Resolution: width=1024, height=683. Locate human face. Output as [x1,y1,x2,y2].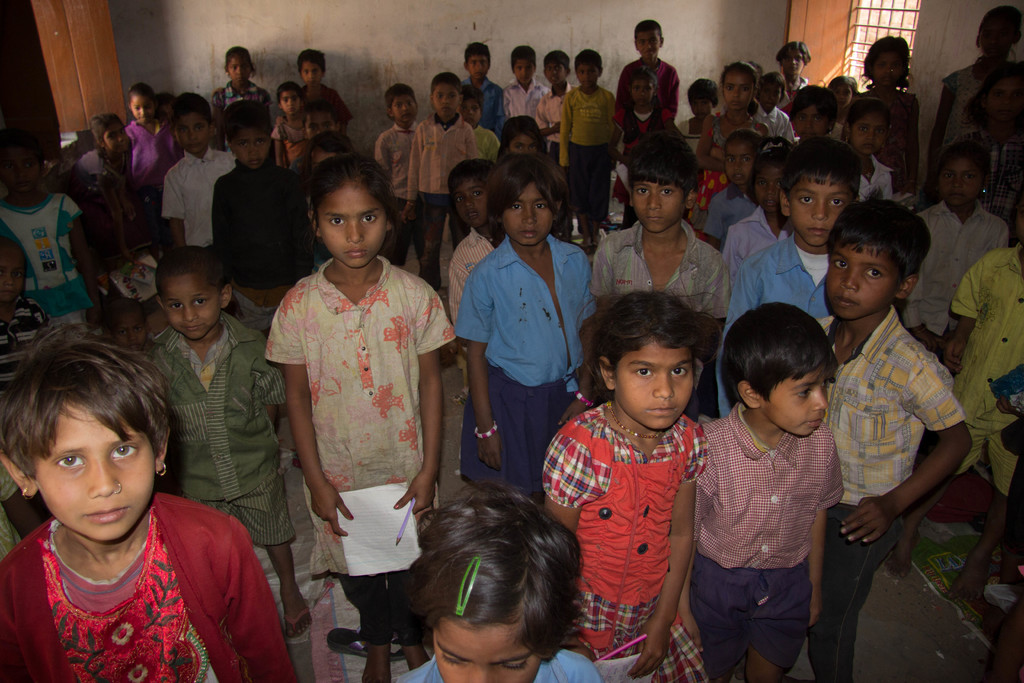
[176,119,211,152].
